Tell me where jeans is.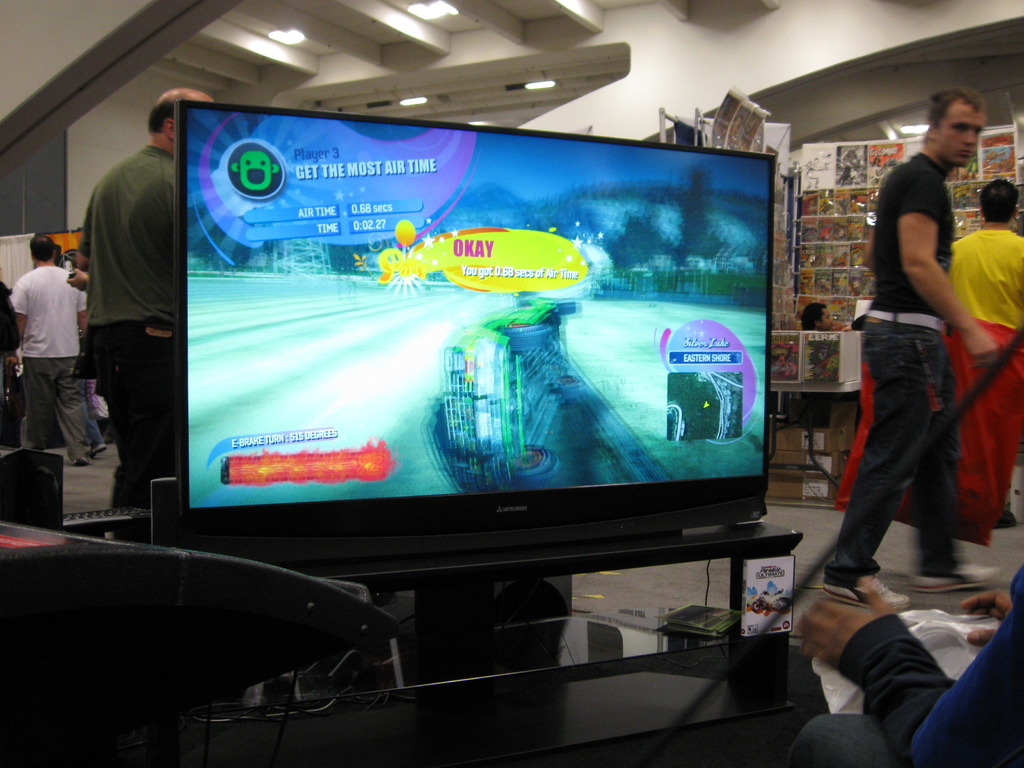
jeans is at crop(841, 329, 975, 617).
